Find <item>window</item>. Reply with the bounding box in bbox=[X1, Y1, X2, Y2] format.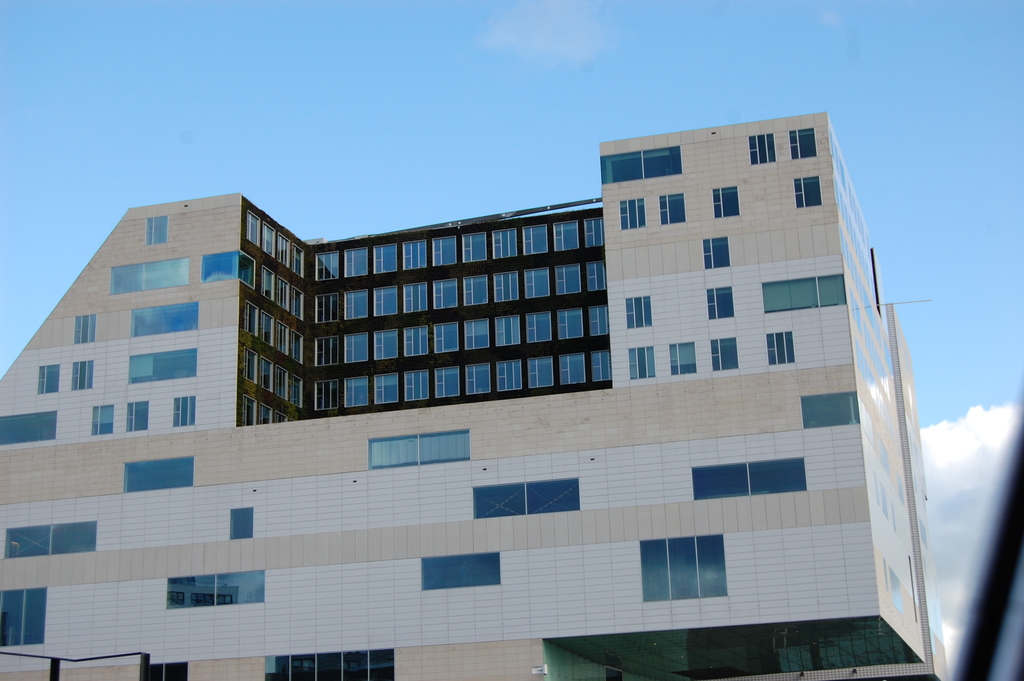
bbox=[636, 532, 725, 599].
